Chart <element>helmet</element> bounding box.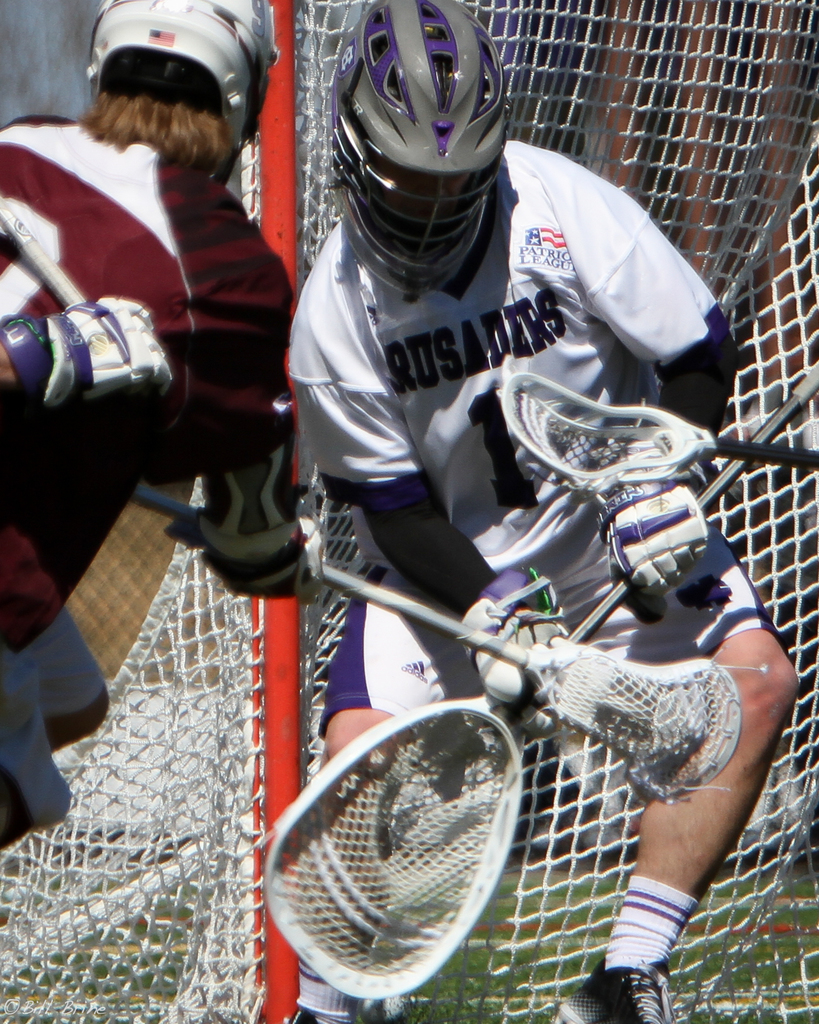
Charted: <bbox>73, 13, 276, 169</bbox>.
